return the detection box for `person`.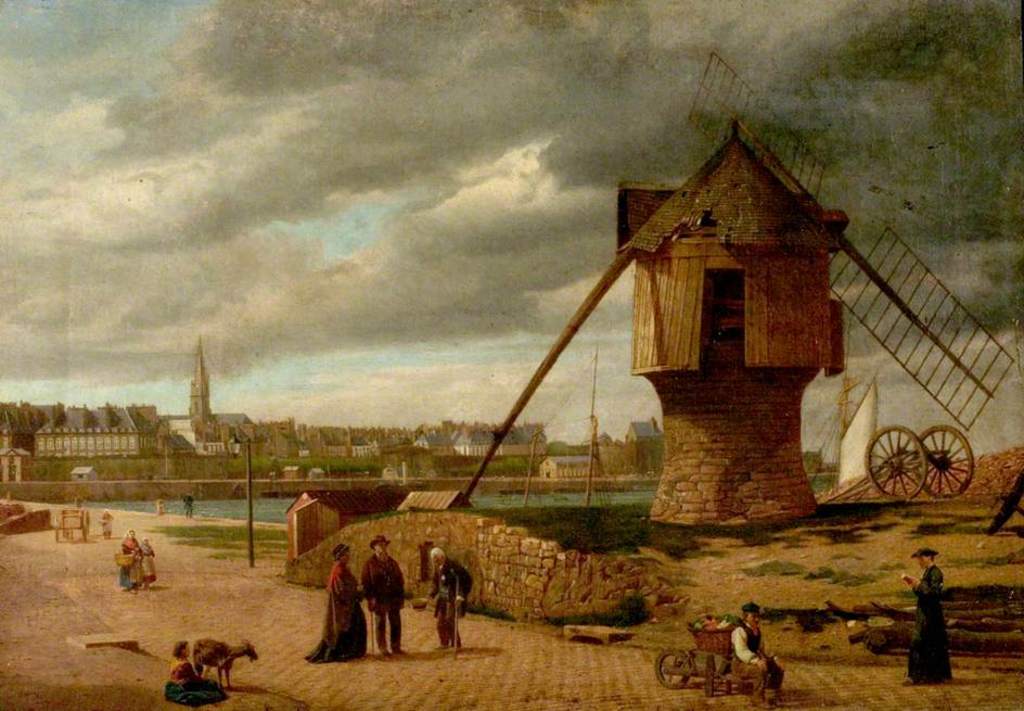
{"left": 363, "top": 541, "right": 411, "bottom": 661}.
